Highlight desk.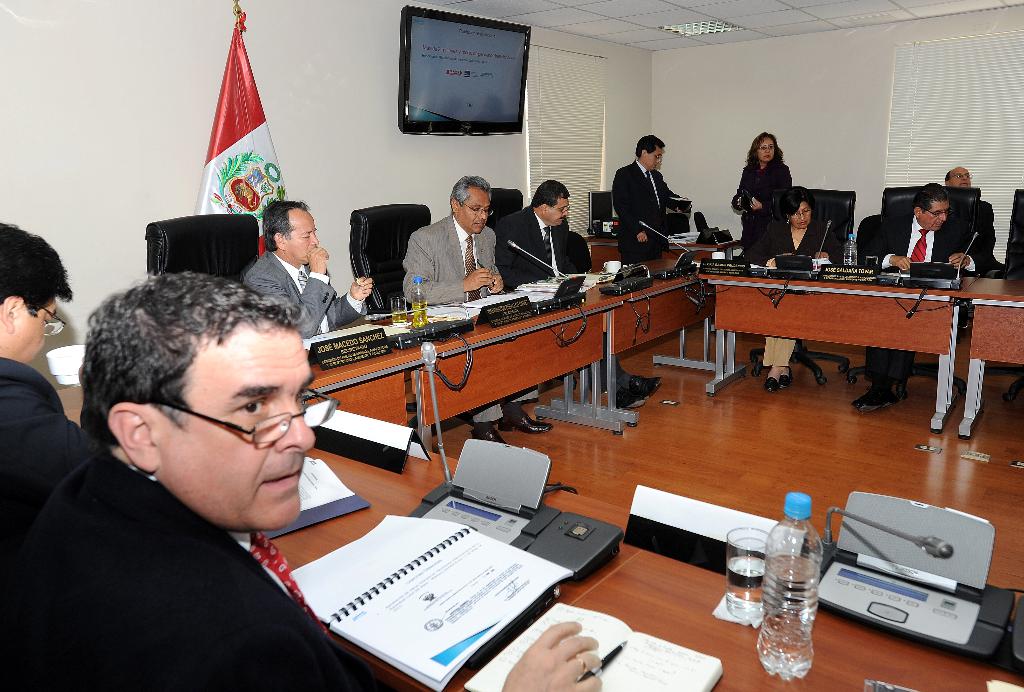
Highlighted region: pyautogui.locateOnScreen(586, 234, 745, 335).
